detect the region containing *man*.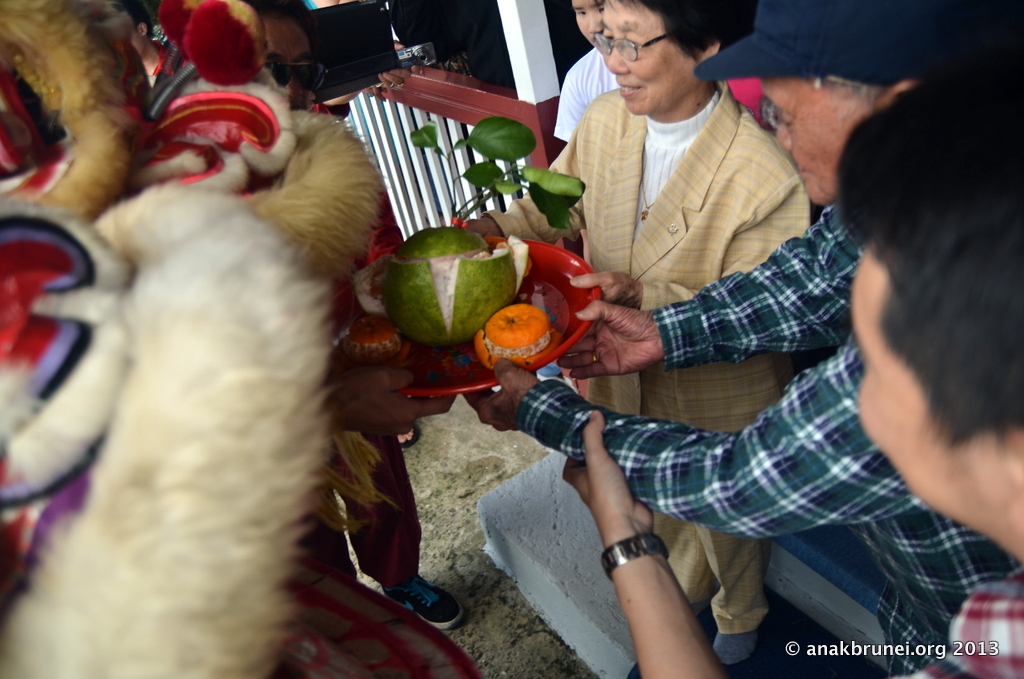
BBox(545, 0, 687, 184).
